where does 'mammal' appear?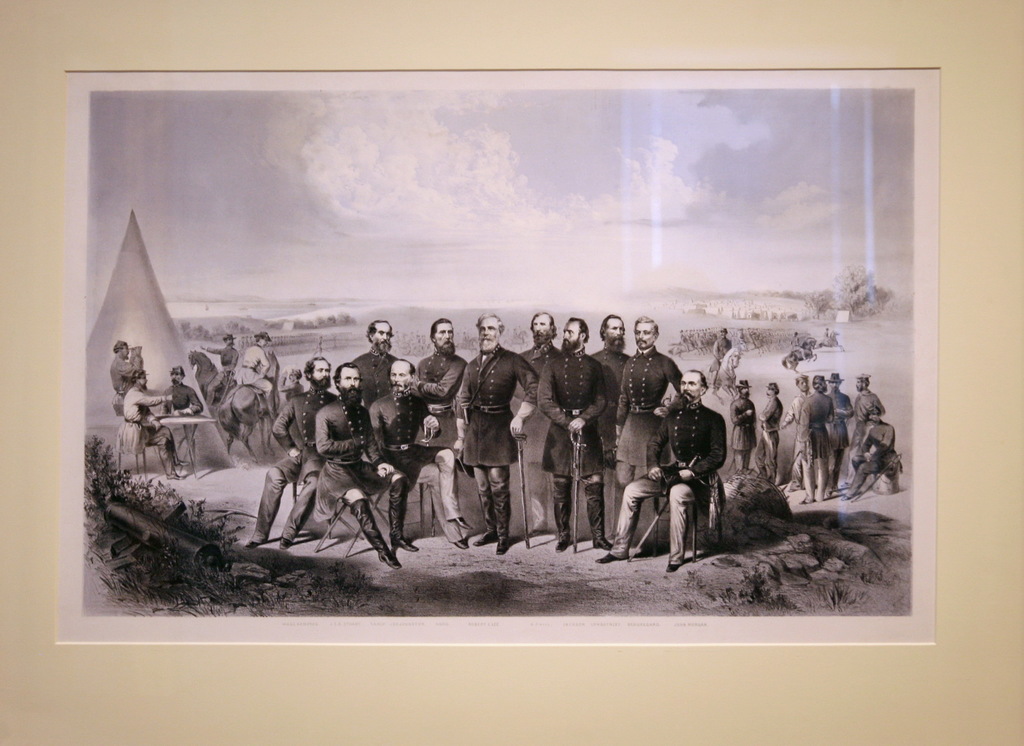
Appears at [240, 329, 286, 421].
